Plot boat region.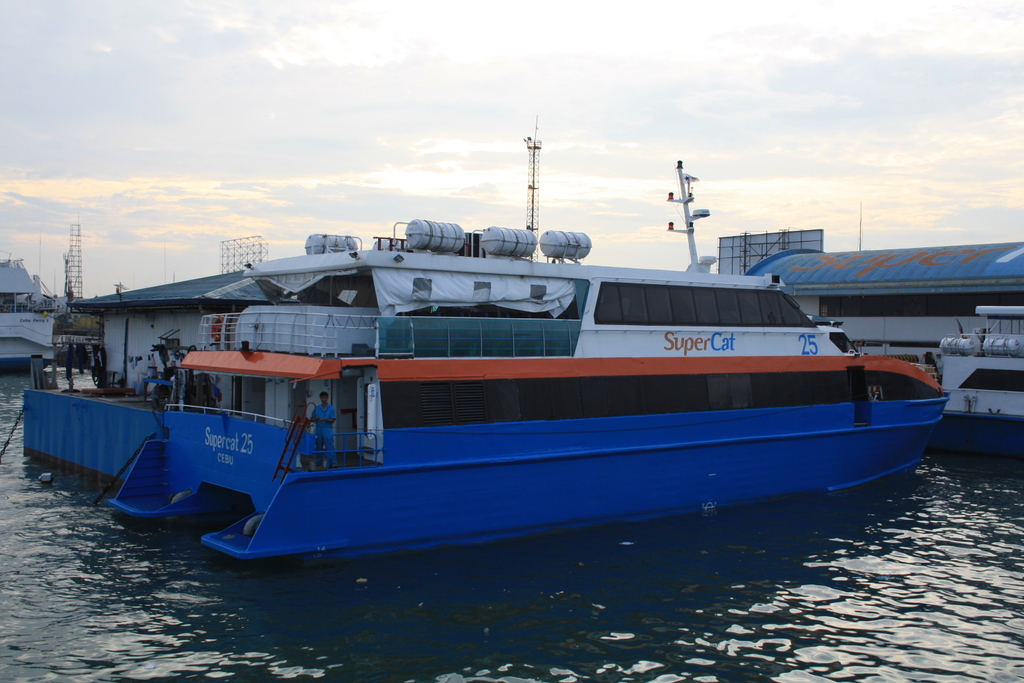
Plotted at <box>939,299,1023,461</box>.
